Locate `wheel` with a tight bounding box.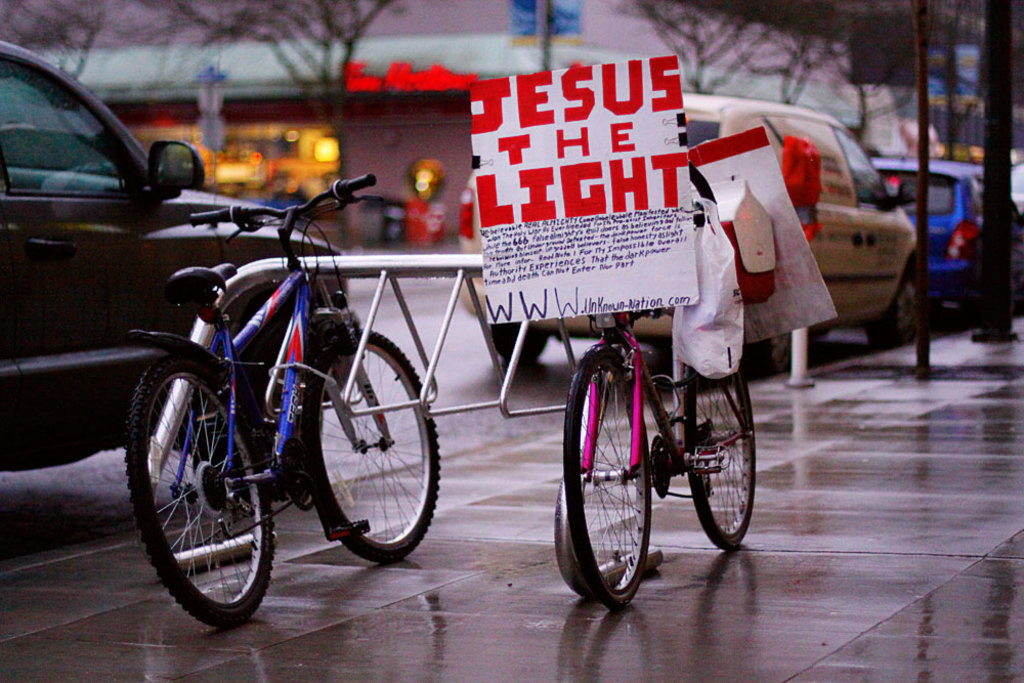
bbox=[142, 389, 261, 628].
